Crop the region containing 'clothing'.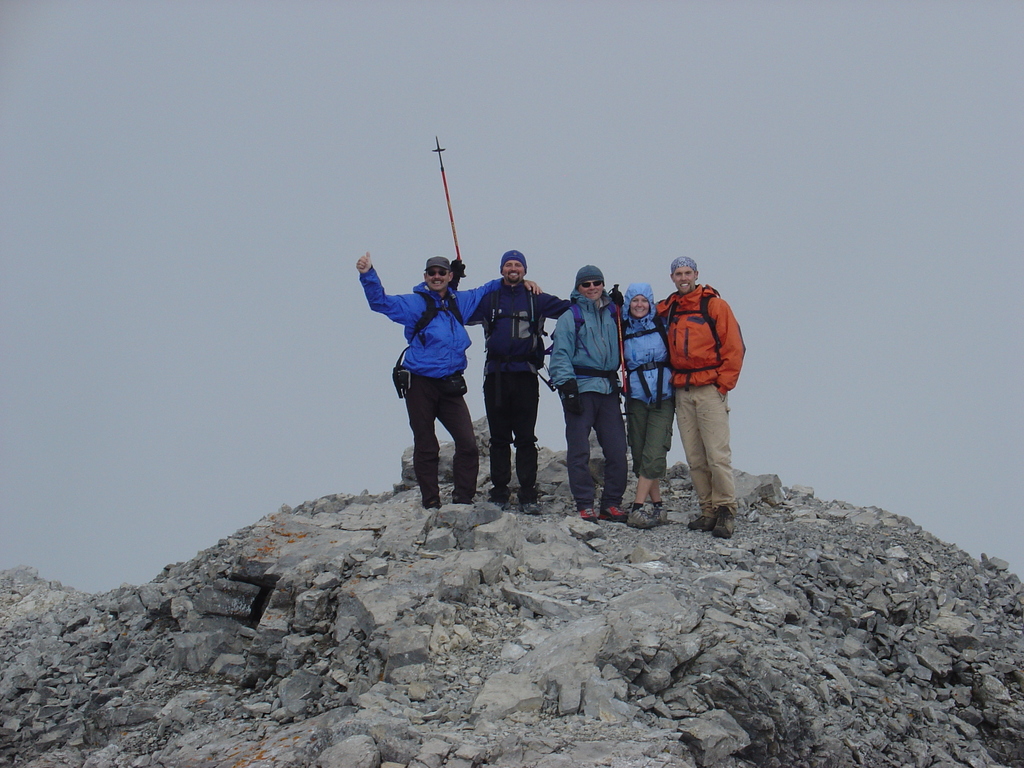
Crop region: 633, 500, 639, 512.
